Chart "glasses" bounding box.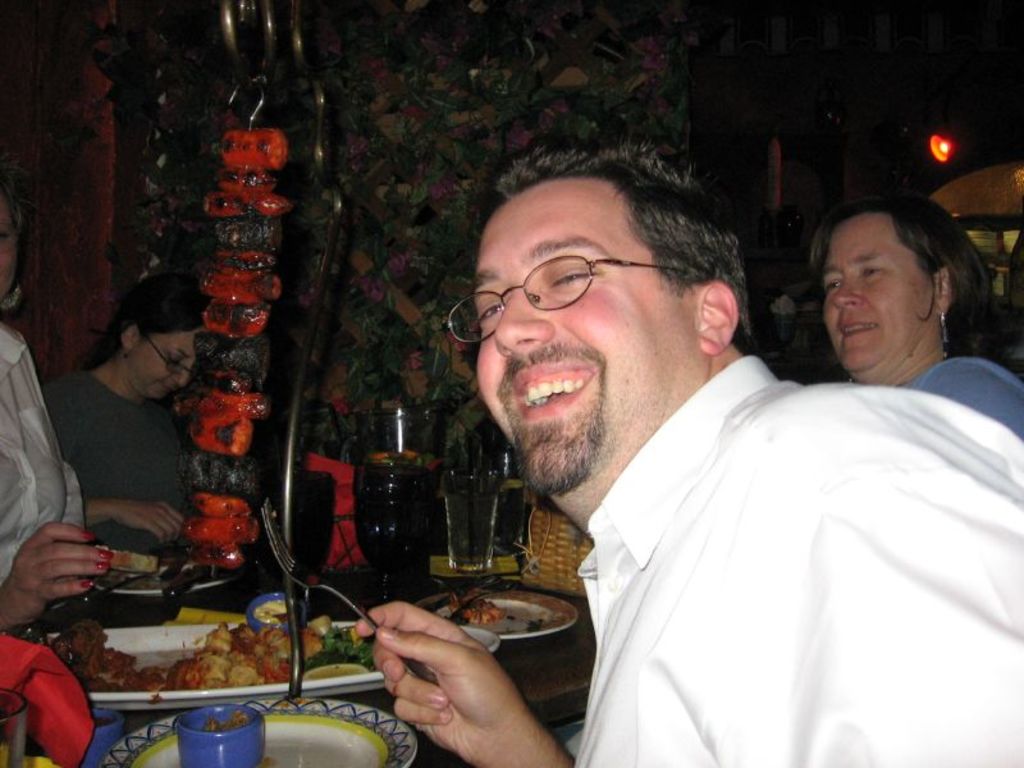
Charted: x1=137, y1=325, x2=204, y2=388.
